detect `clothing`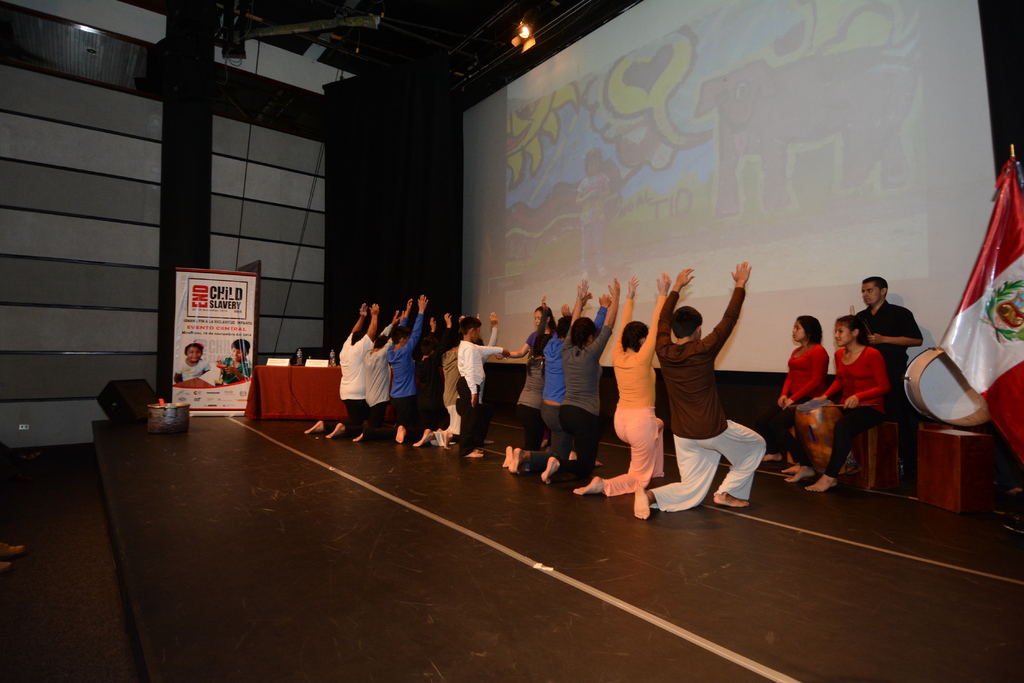
x1=789, y1=342, x2=890, y2=481
